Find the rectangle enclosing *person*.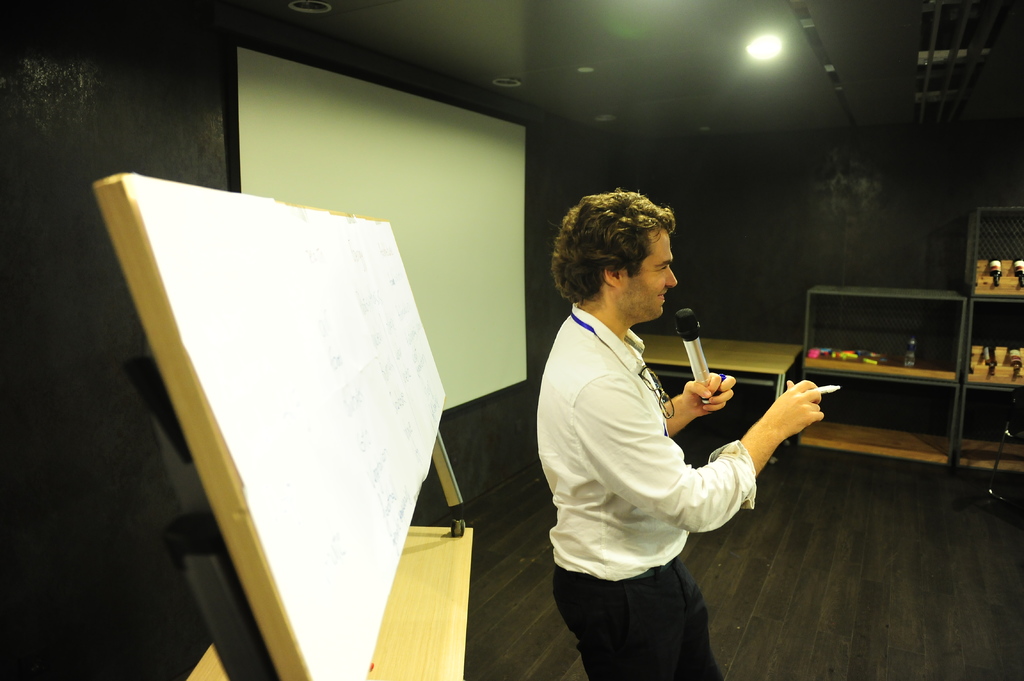
Rect(532, 185, 829, 677).
